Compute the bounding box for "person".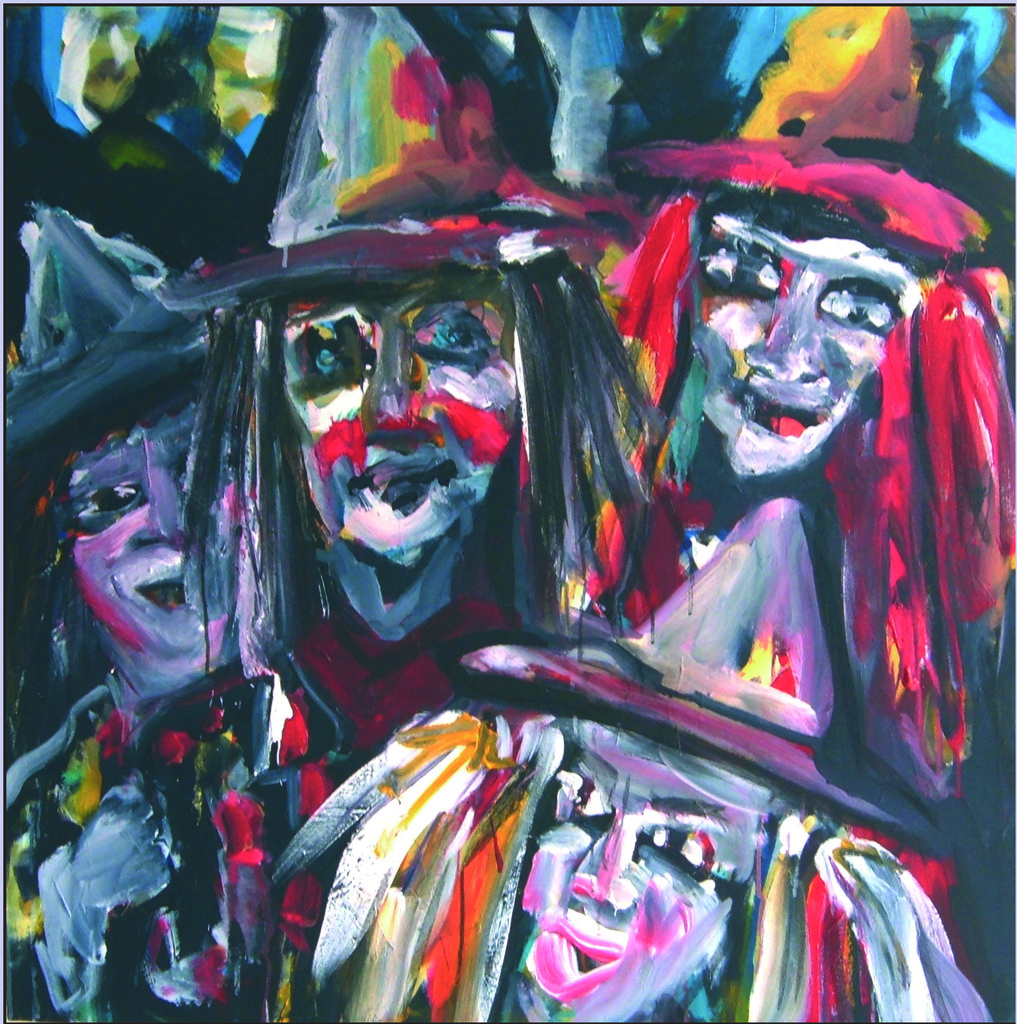
[598, 0, 1016, 794].
